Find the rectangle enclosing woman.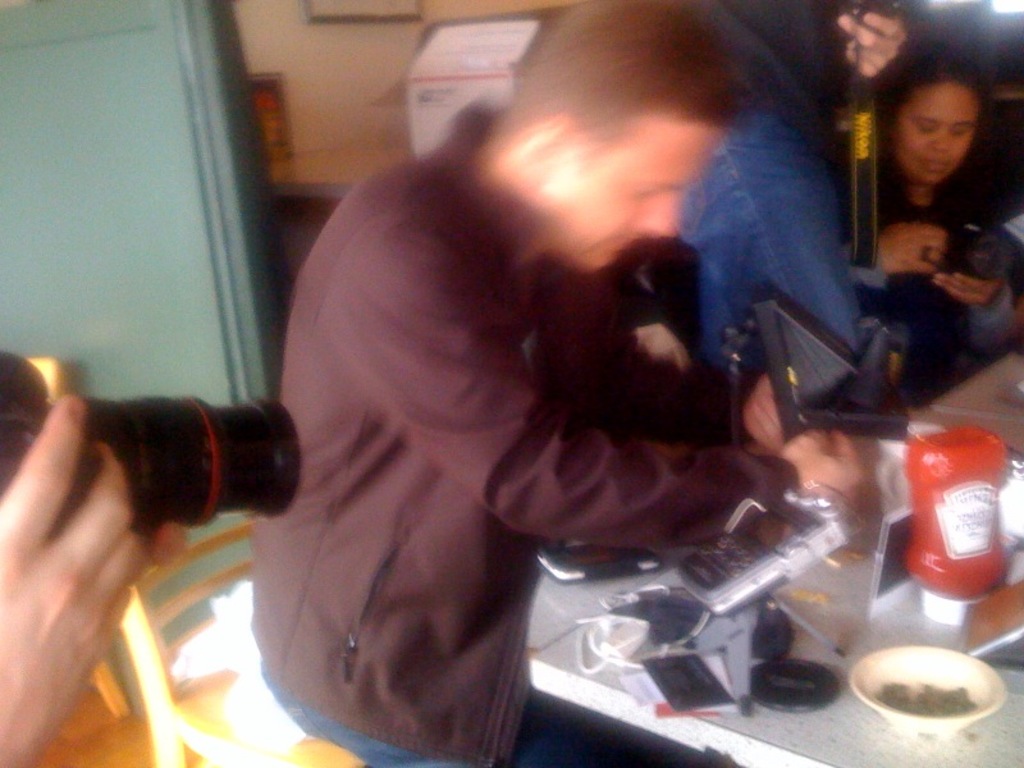
844 47 1005 397.
